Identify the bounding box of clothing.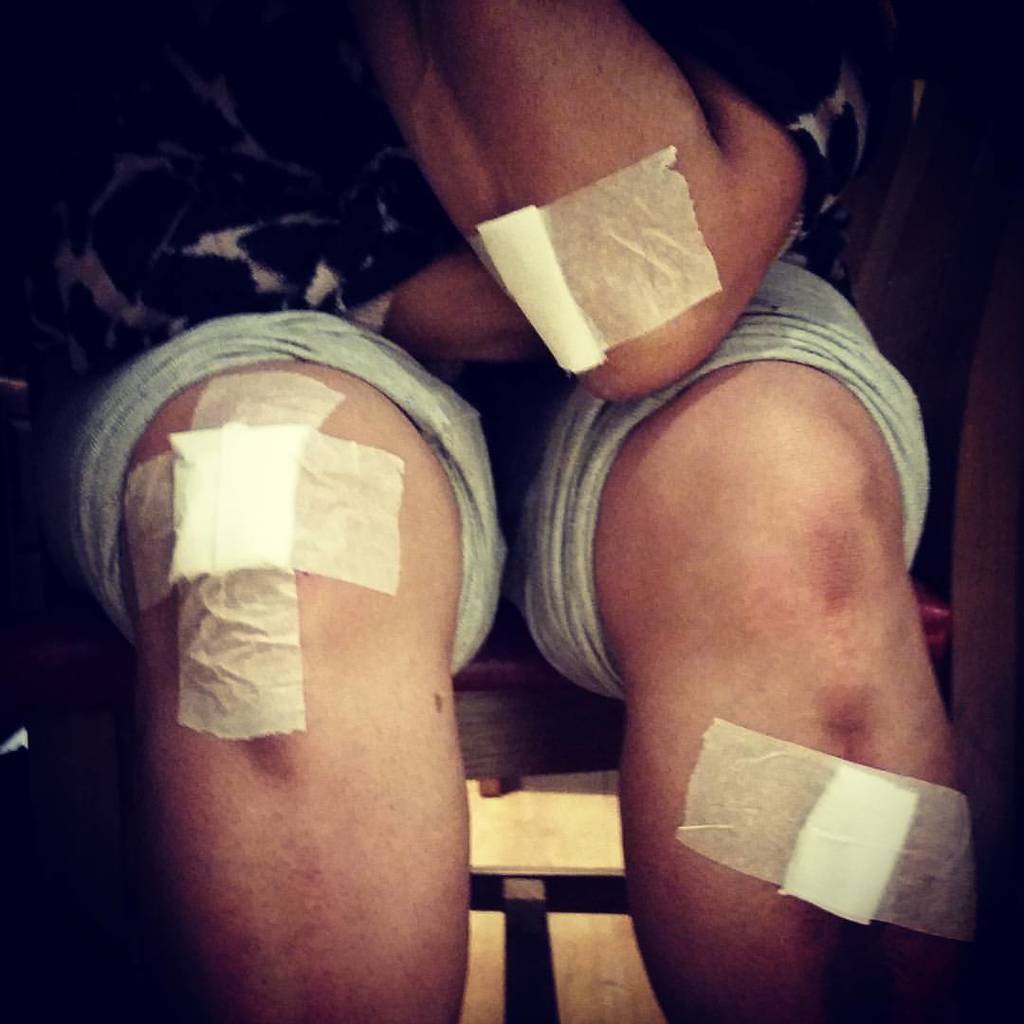
<bbox>0, 0, 926, 699</bbox>.
